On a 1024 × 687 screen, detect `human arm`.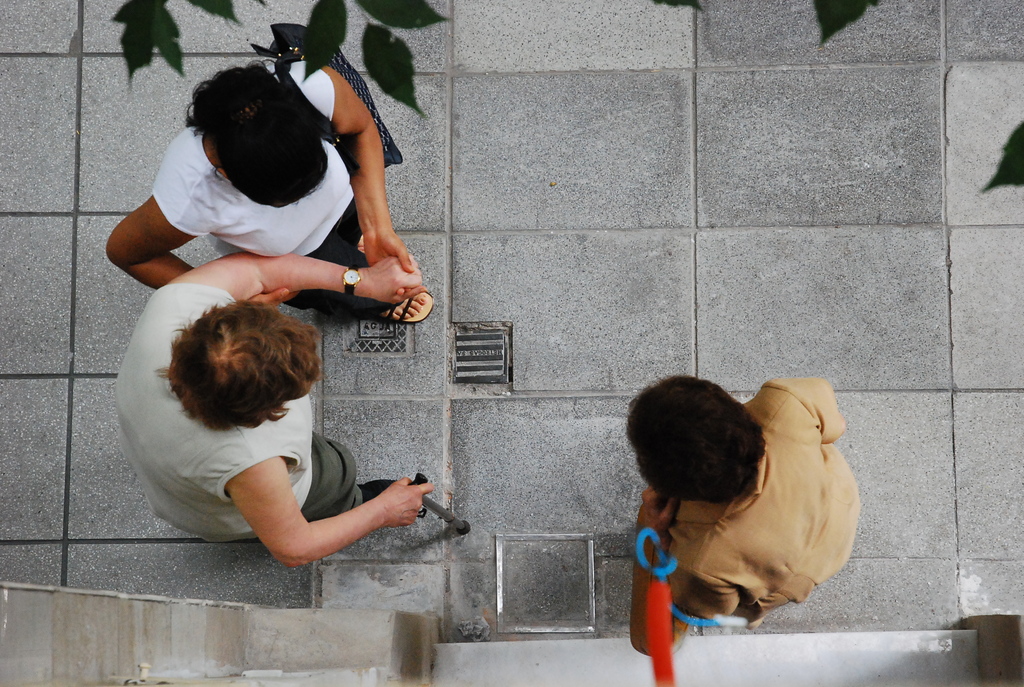
169 251 419 308.
